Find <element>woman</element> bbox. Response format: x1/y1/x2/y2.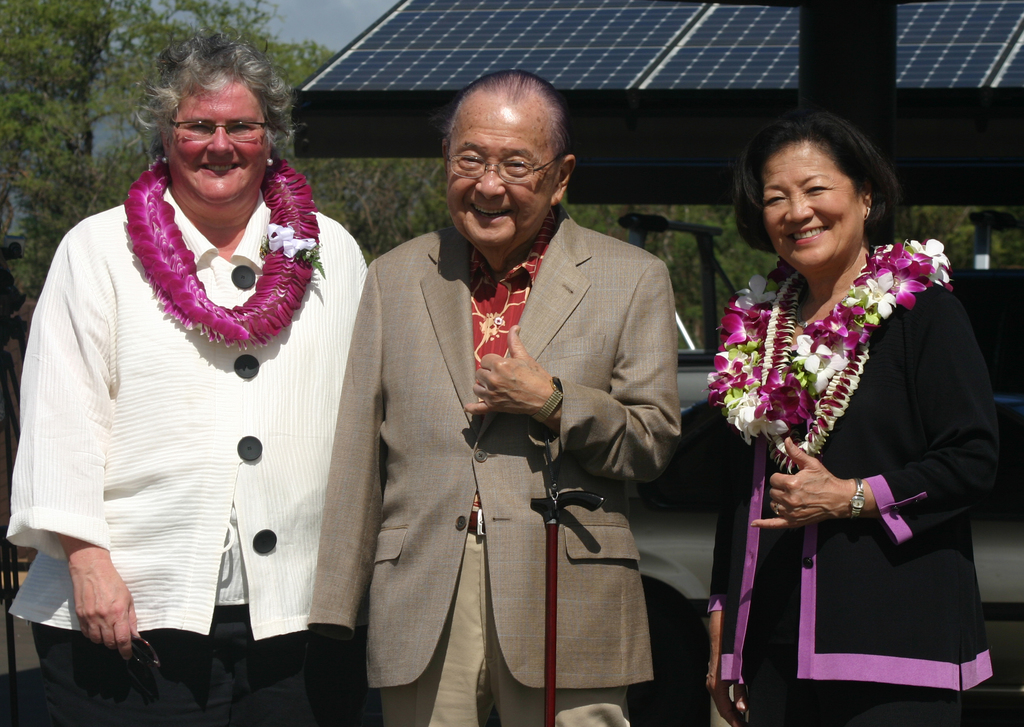
710/96/984/726.
